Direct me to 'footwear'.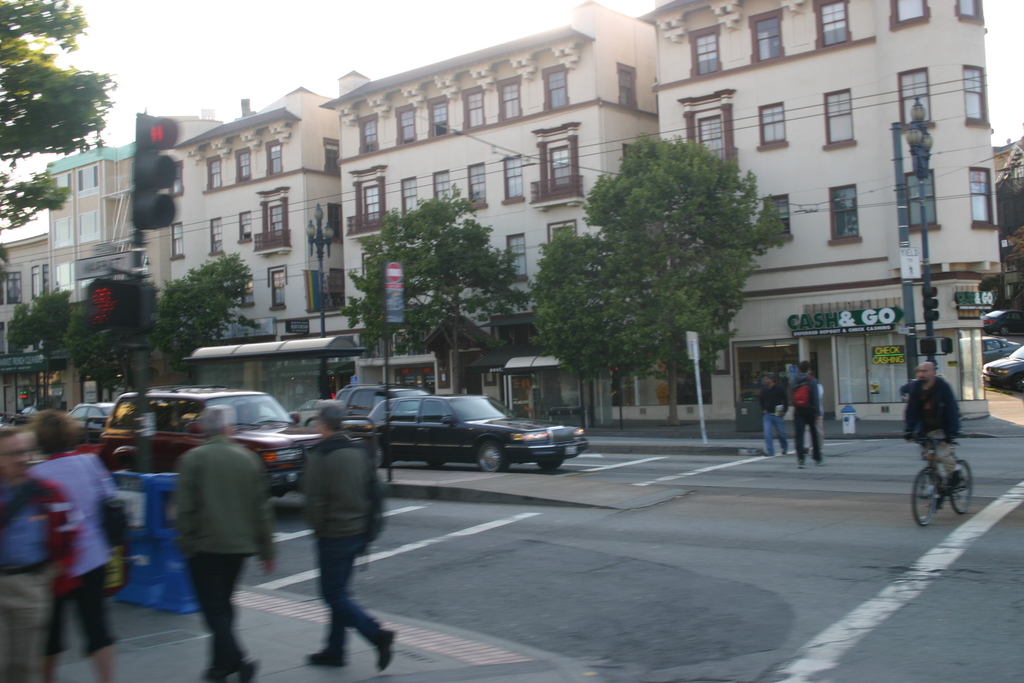
Direction: 797/458/803/470.
